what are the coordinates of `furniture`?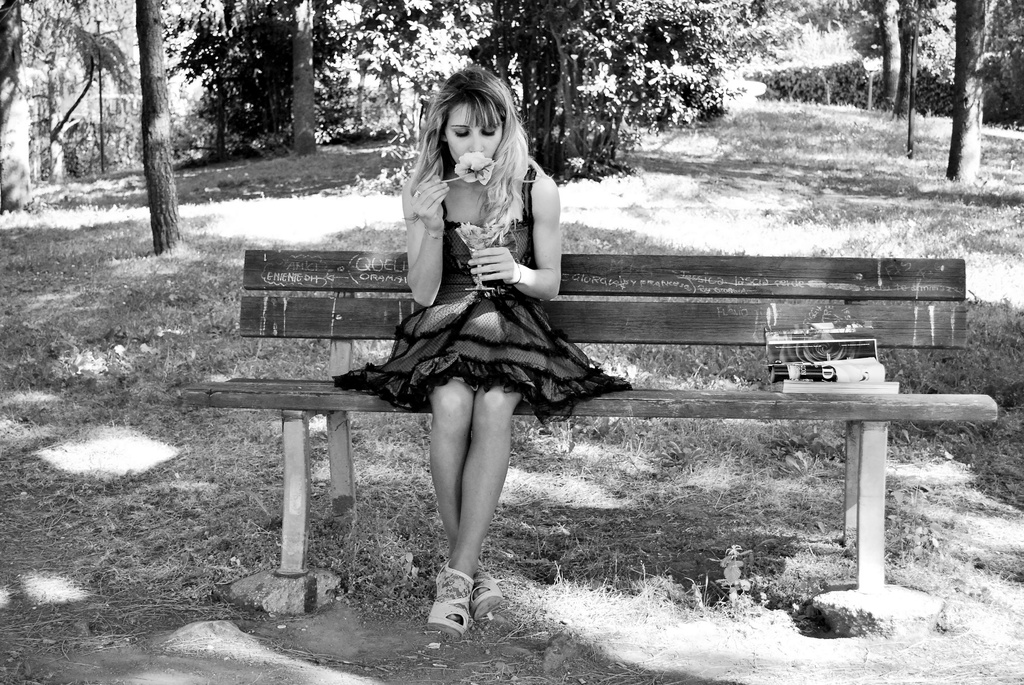
180,244,996,594.
